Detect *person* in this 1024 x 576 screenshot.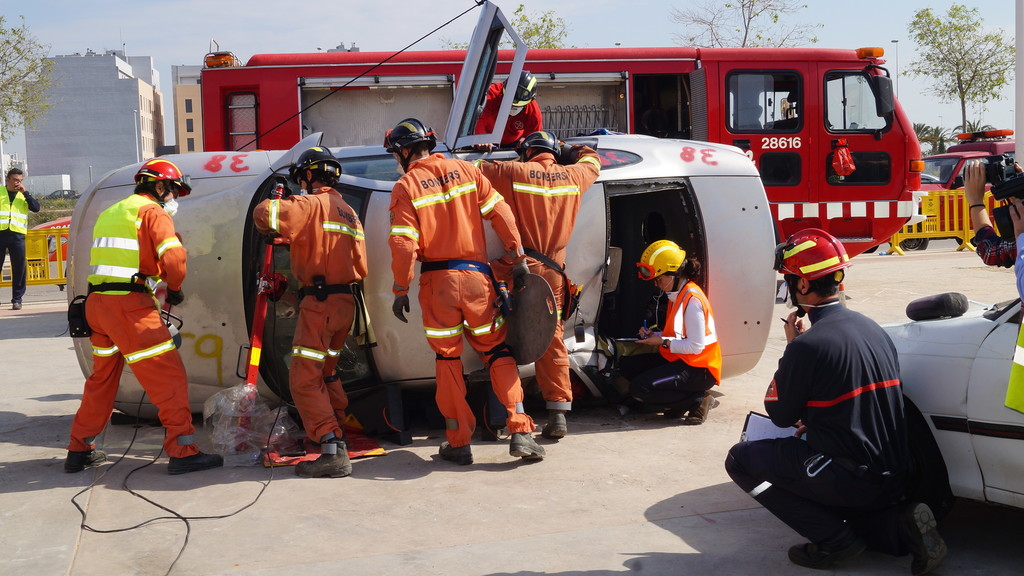
Detection: (0,165,41,313).
